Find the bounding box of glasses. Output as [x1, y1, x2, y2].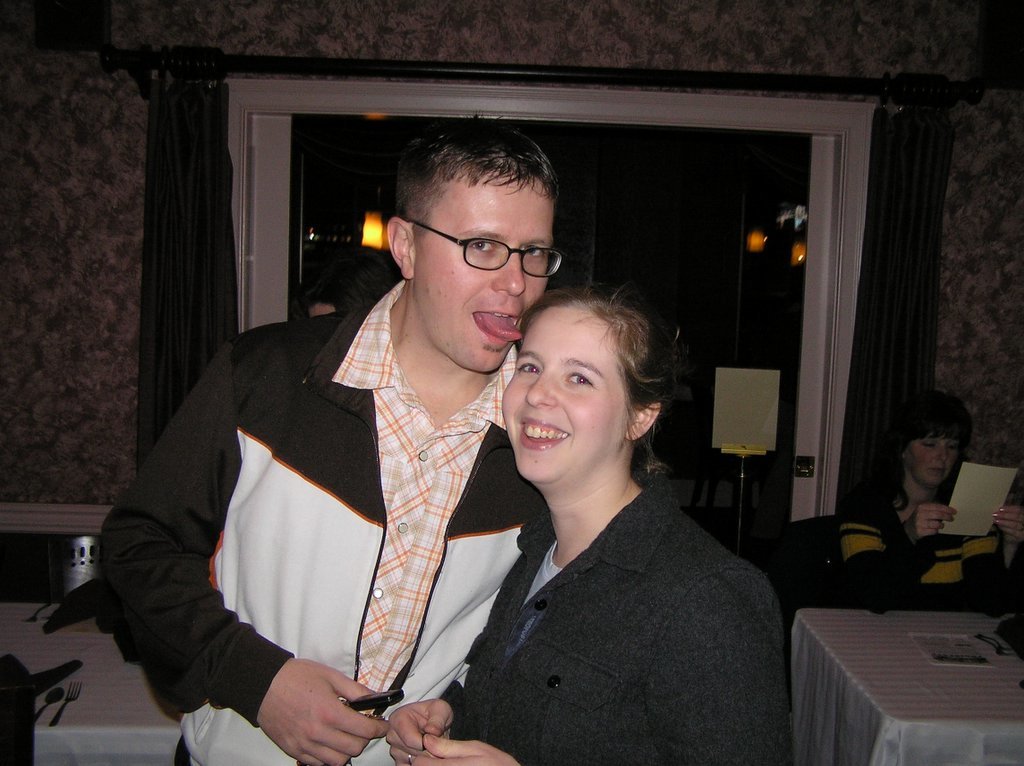
[398, 215, 563, 279].
